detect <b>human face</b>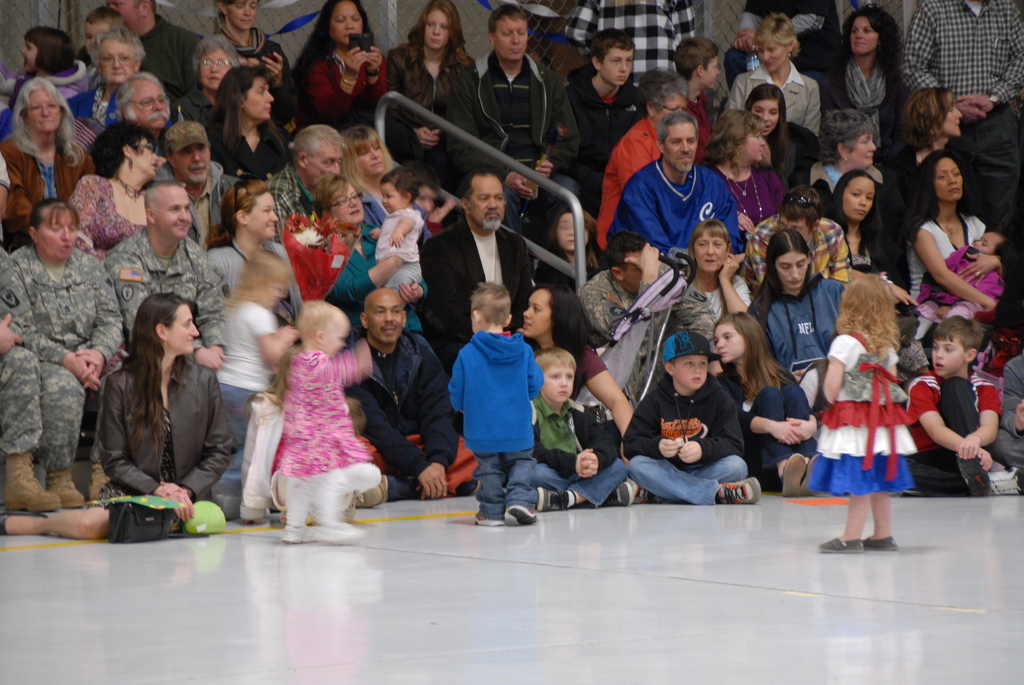
crop(416, 187, 431, 205)
